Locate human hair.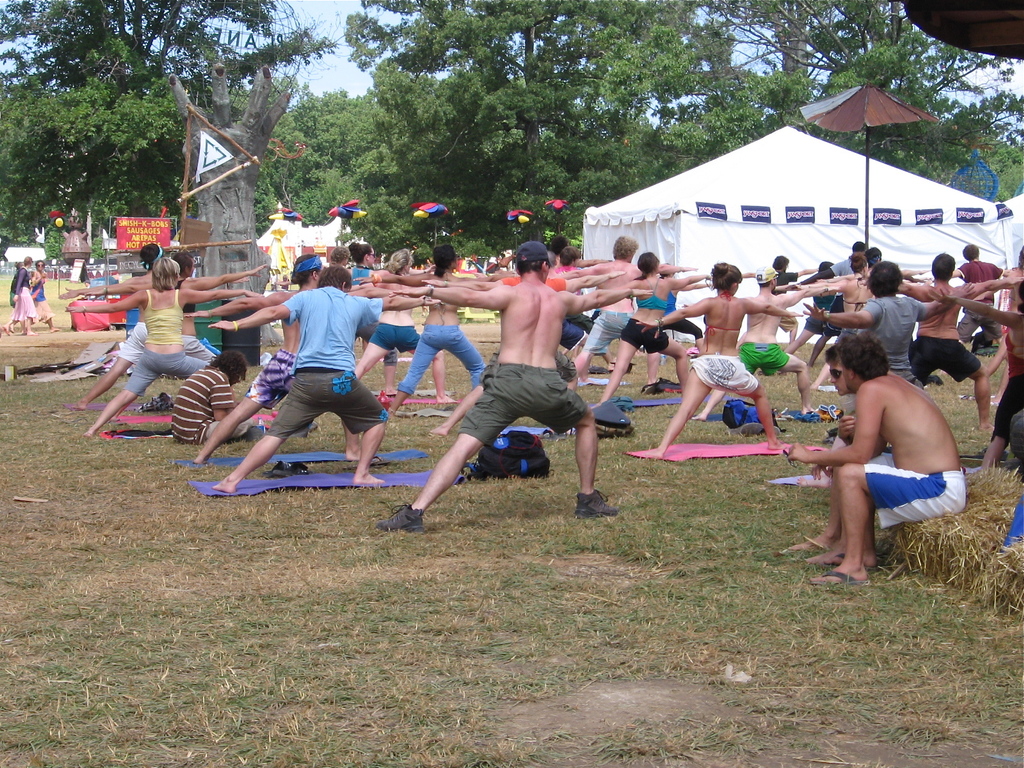
Bounding box: [left=709, top=260, right=743, bottom=292].
